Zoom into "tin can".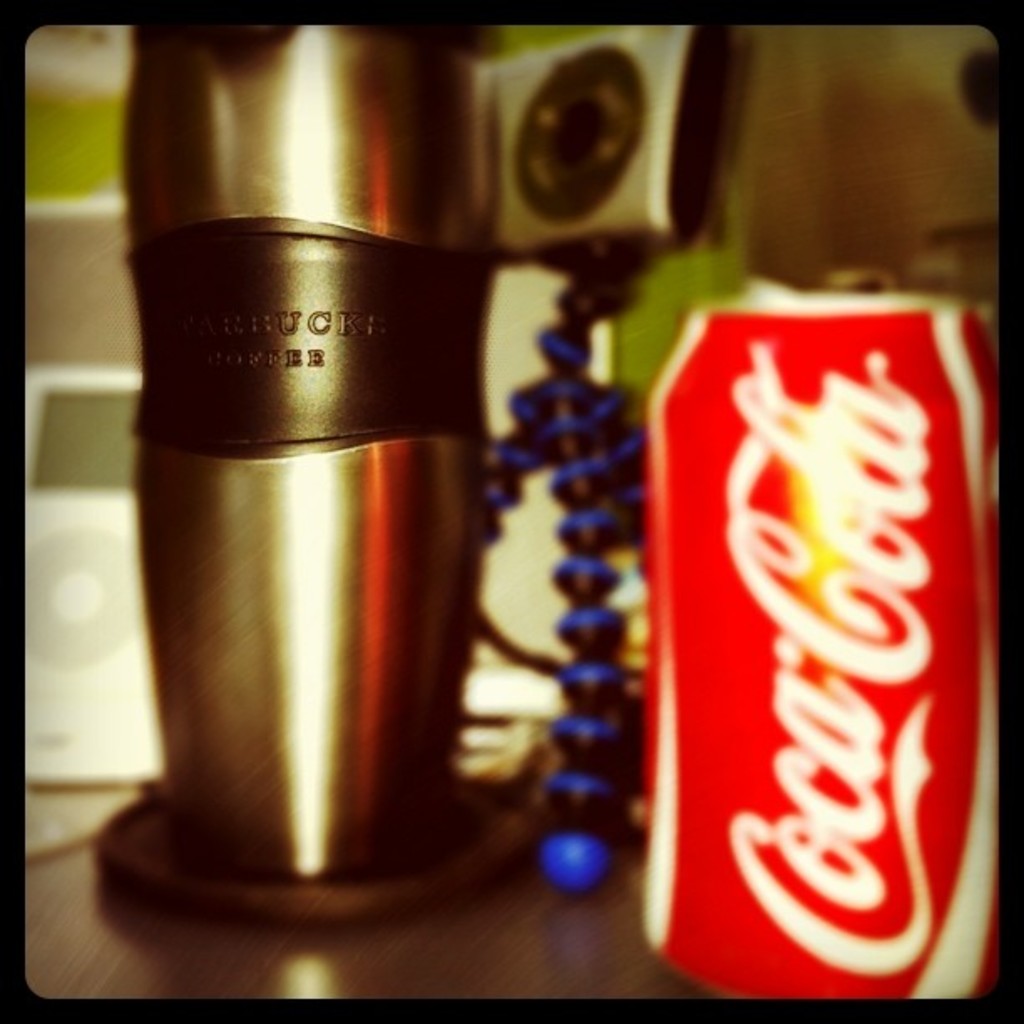
Zoom target: 644 271 1002 994.
